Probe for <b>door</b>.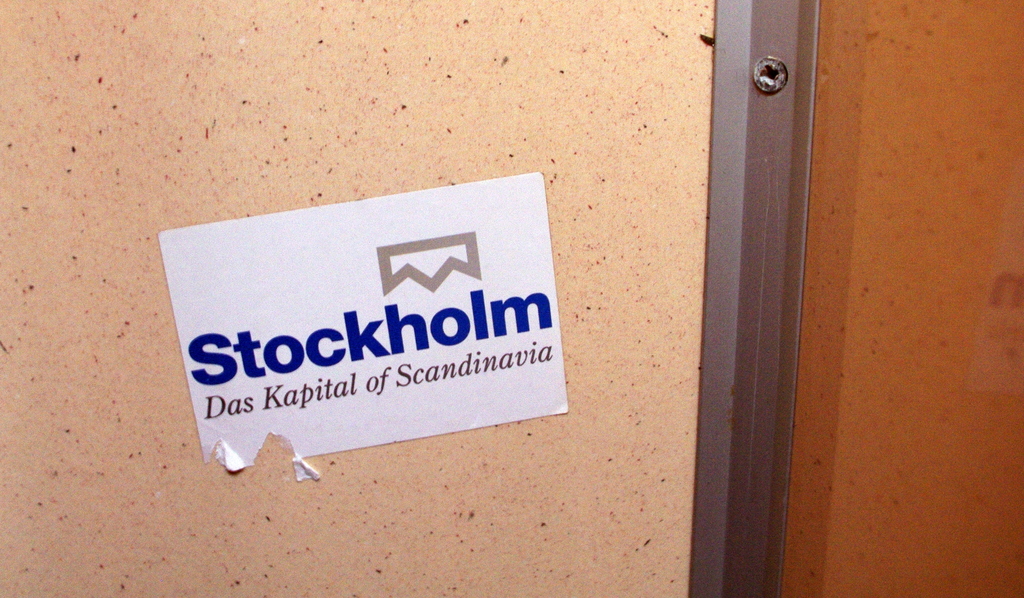
Probe result: x1=780, y1=4, x2=1023, y2=597.
